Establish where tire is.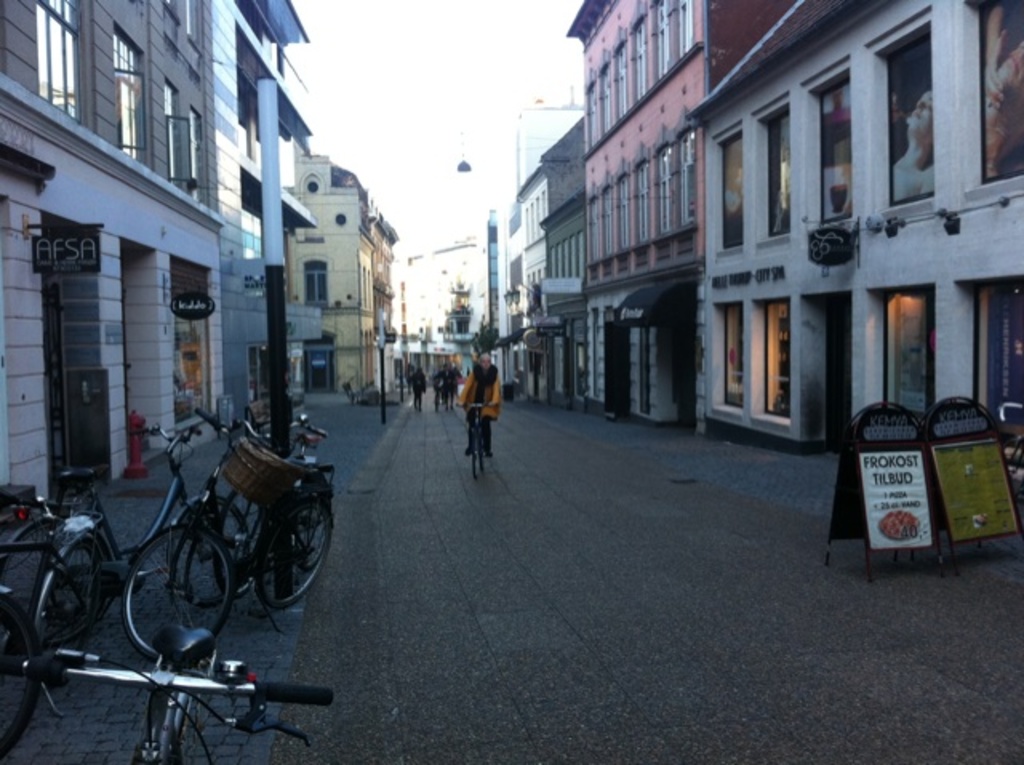
Established at (left=0, top=517, right=77, bottom=664).
